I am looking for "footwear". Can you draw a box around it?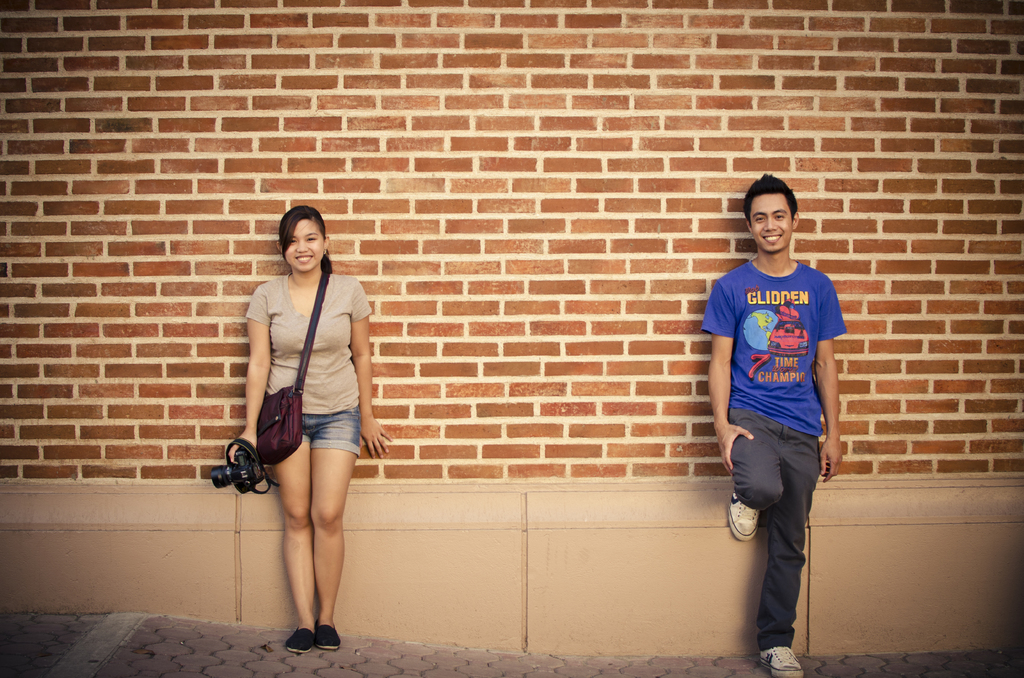
Sure, the bounding box is 316,622,340,651.
